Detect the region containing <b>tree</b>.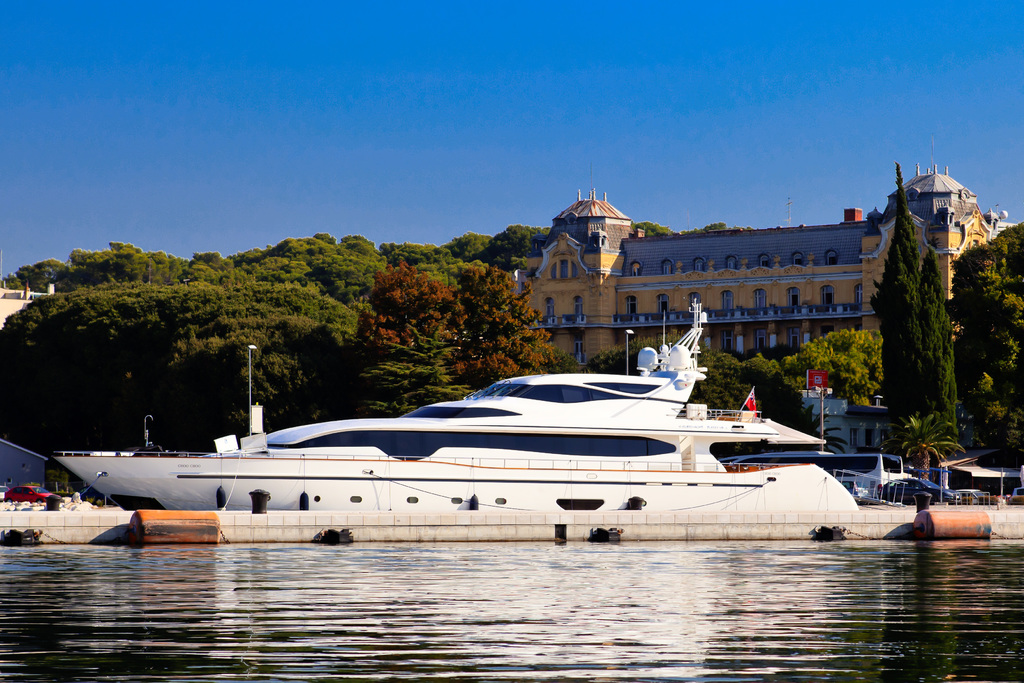
(x1=865, y1=160, x2=967, y2=427).
